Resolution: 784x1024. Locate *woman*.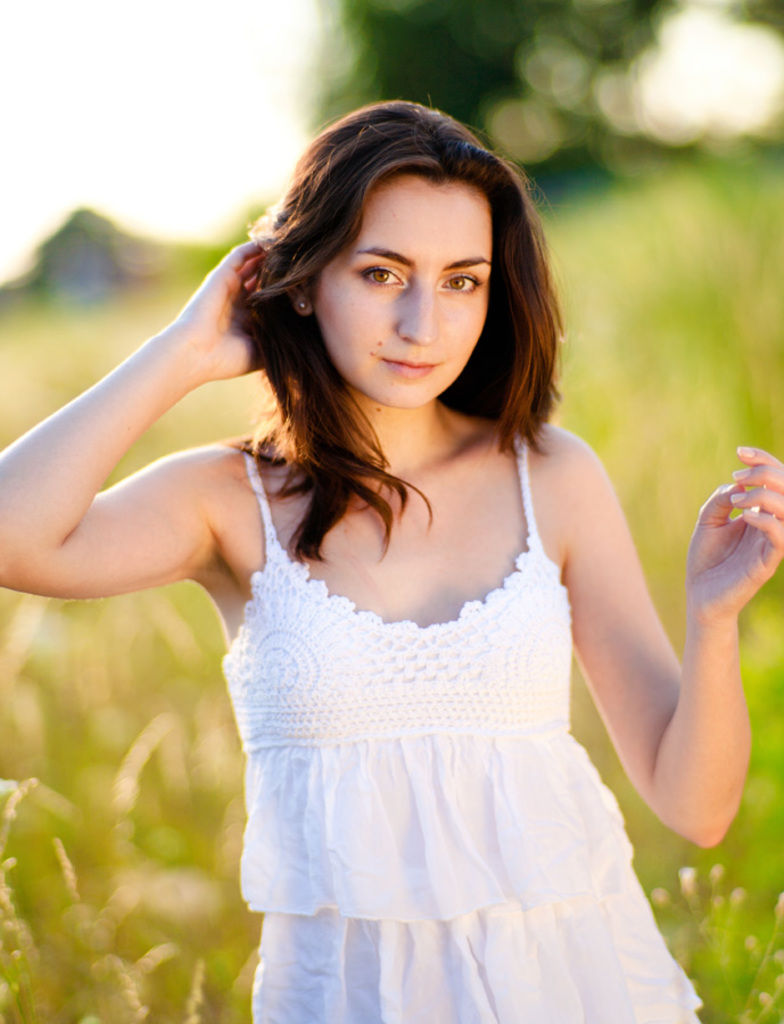
[56, 98, 765, 1023].
